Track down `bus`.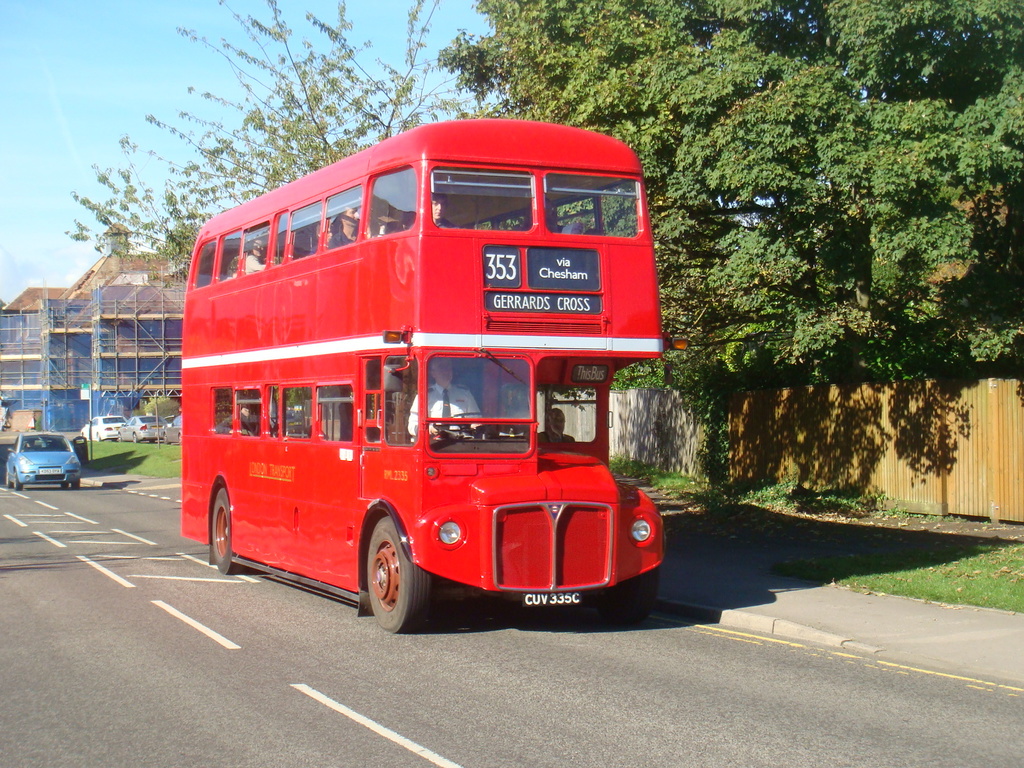
Tracked to <region>180, 116, 687, 634</region>.
